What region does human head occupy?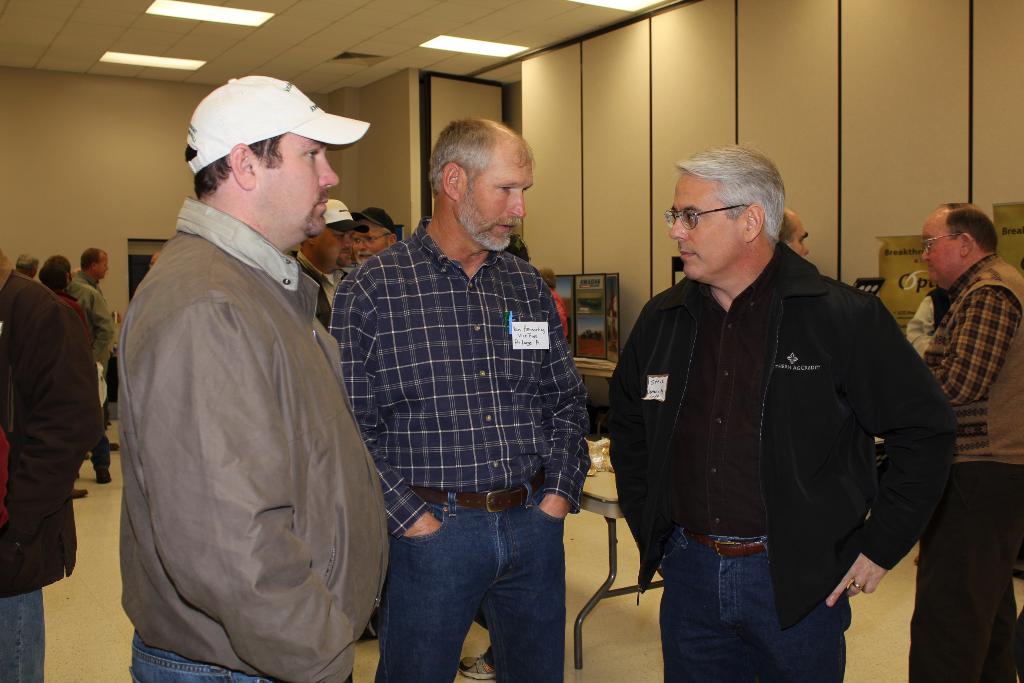
x1=181 y1=72 x2=371 y2=253.
